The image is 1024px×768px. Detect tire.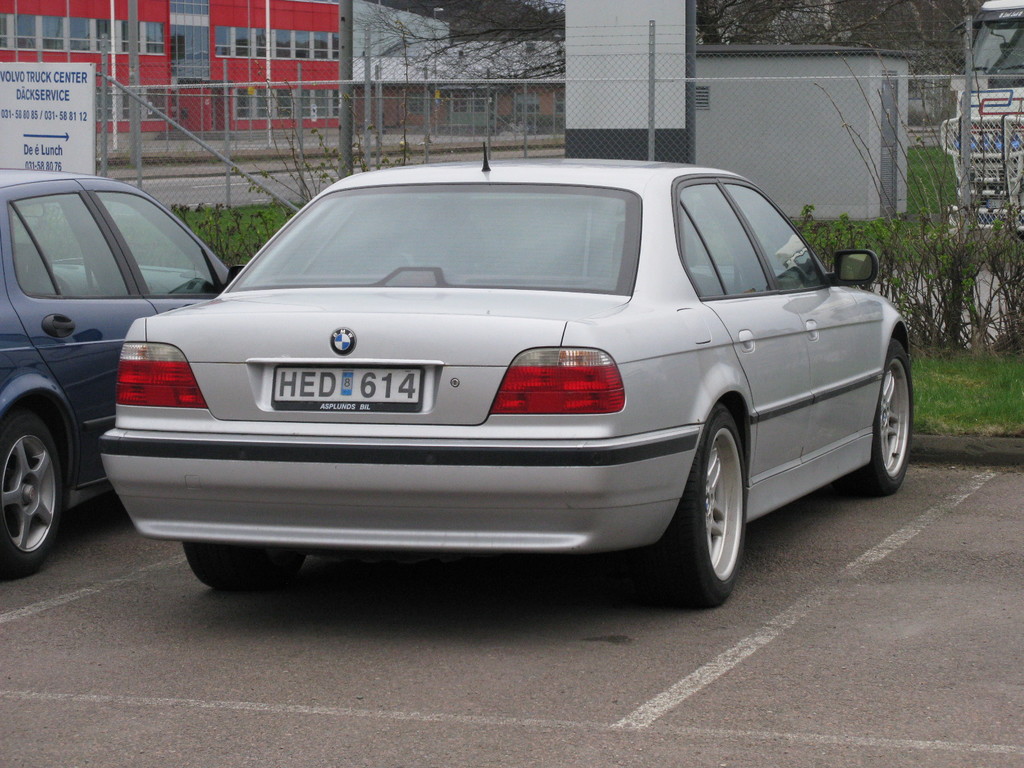
Detection: region(182, 543, 317, 585).
